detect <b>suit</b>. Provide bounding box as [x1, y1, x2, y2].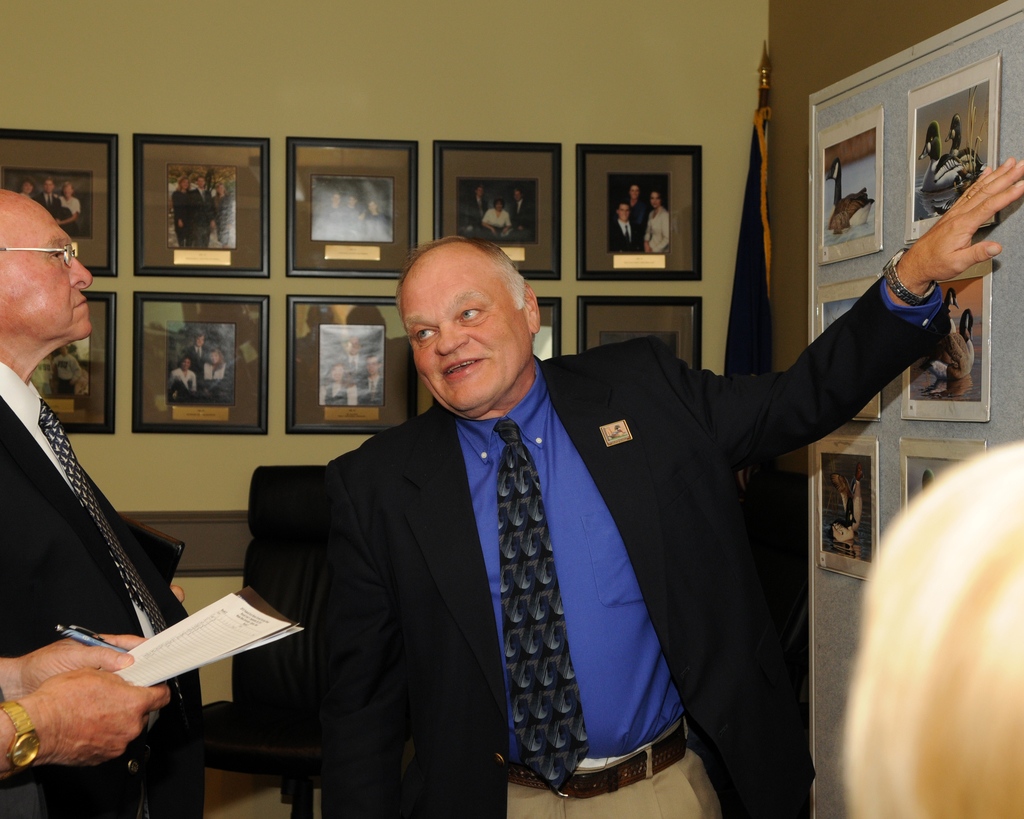
[186, 342, 205, 367].
